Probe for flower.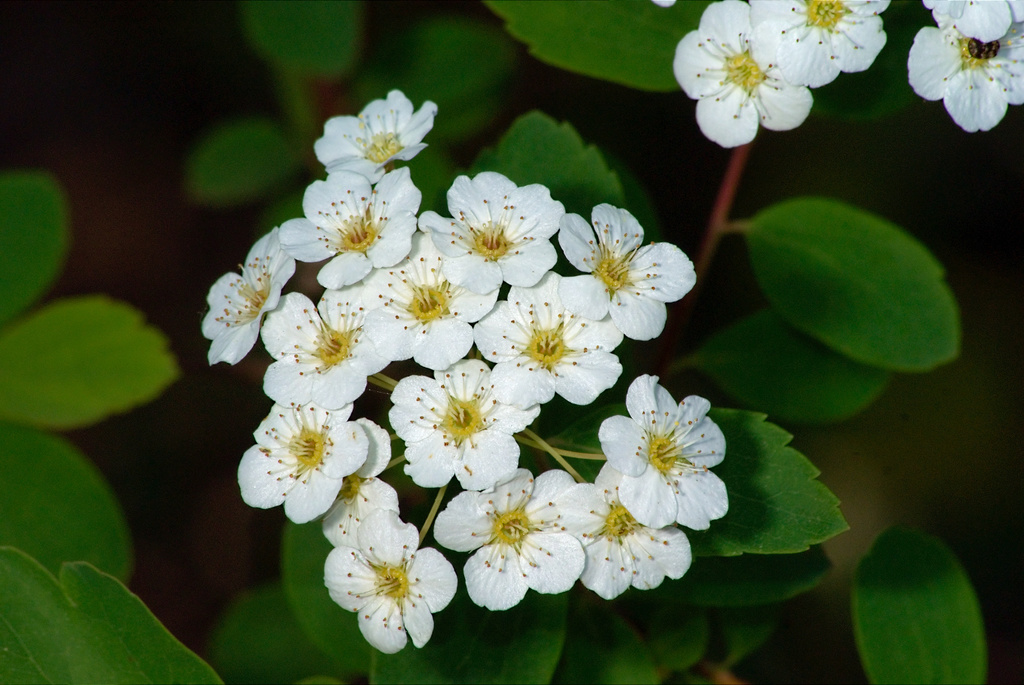
Probe result: <bbox>673, 0, 824, 149</bbox>.
